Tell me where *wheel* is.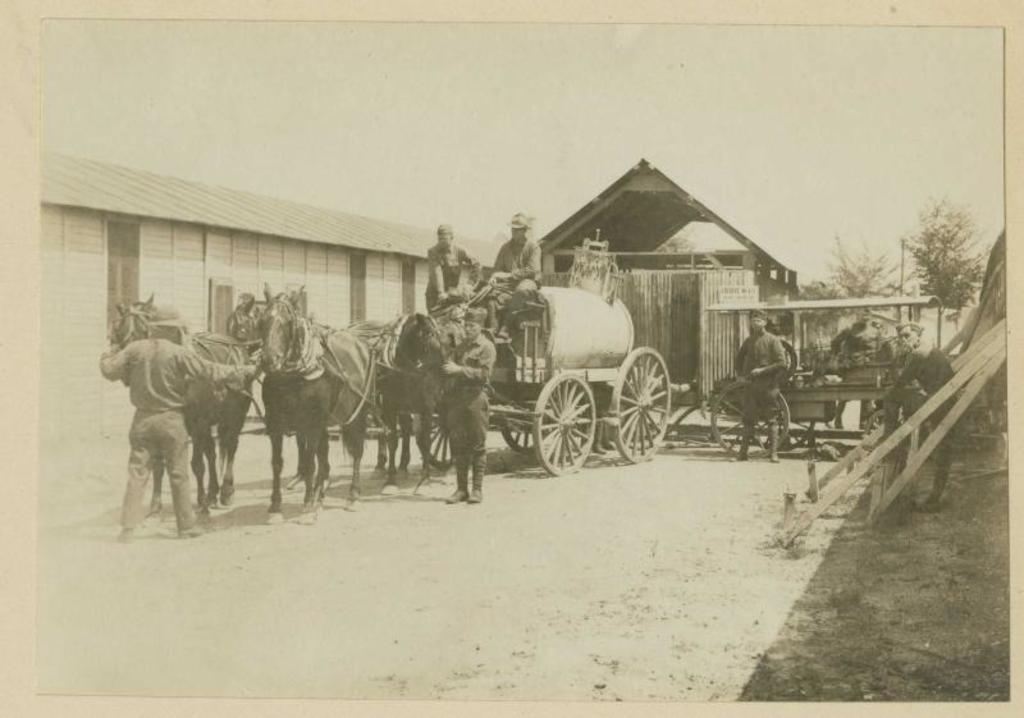
*wheel* is at locate(412, 407, 466, 467).
